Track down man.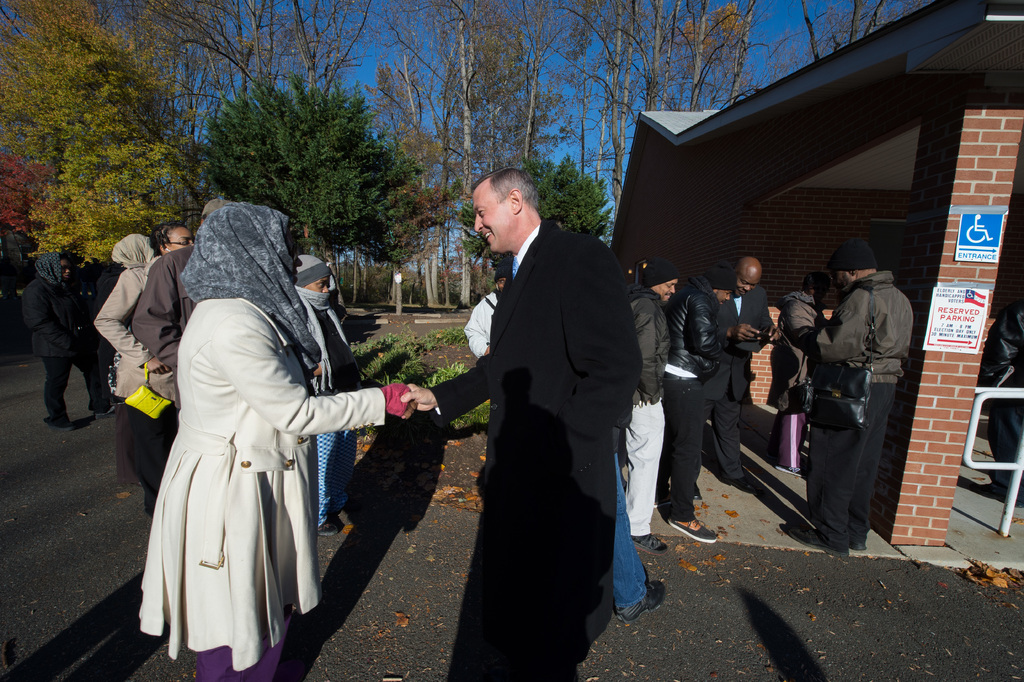
Tracked to <region>621, 256, 681, 556</region>.
